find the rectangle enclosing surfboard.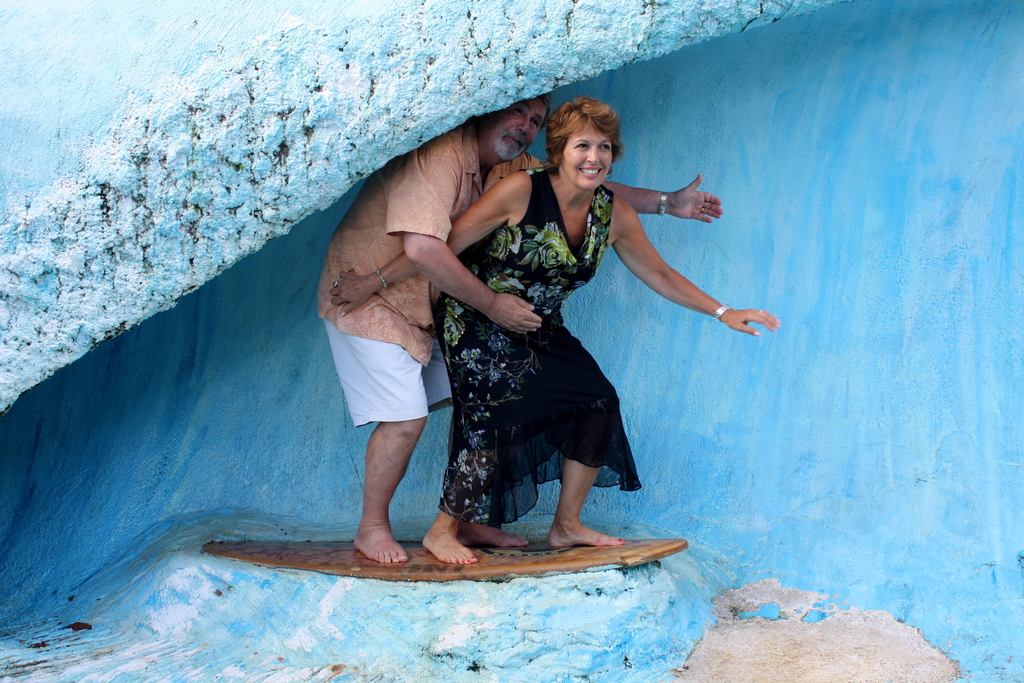
l=206, t=532, r=687, b=577.
